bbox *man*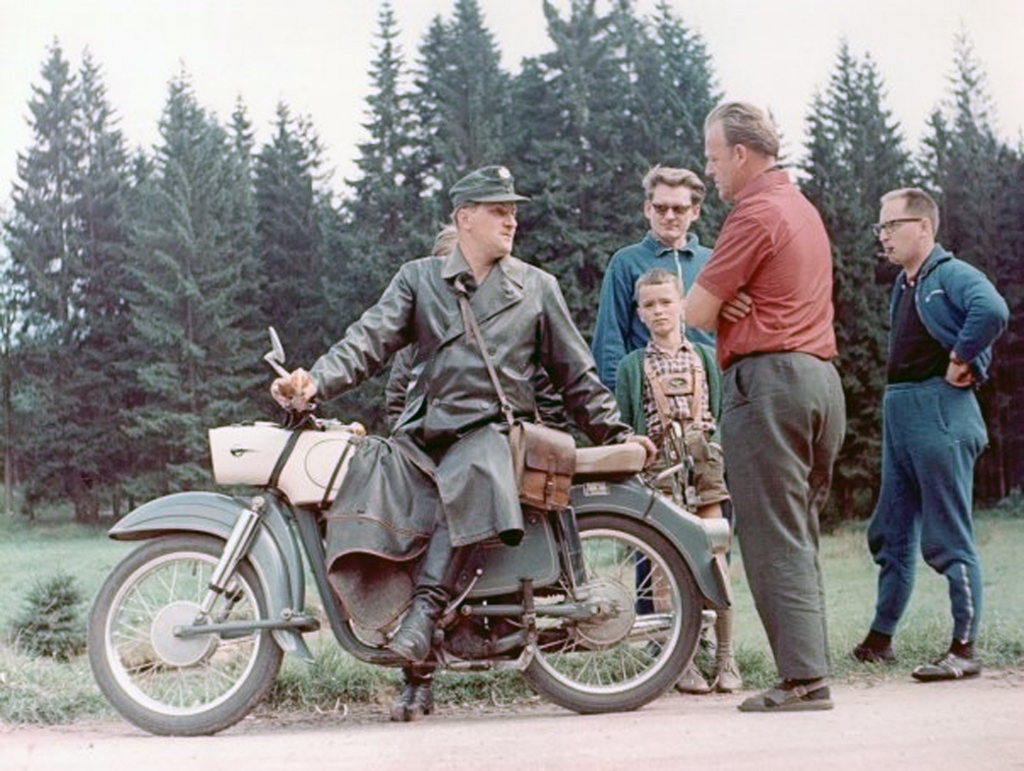
(x1=853, y1=127, x2=1007, y2=710)
